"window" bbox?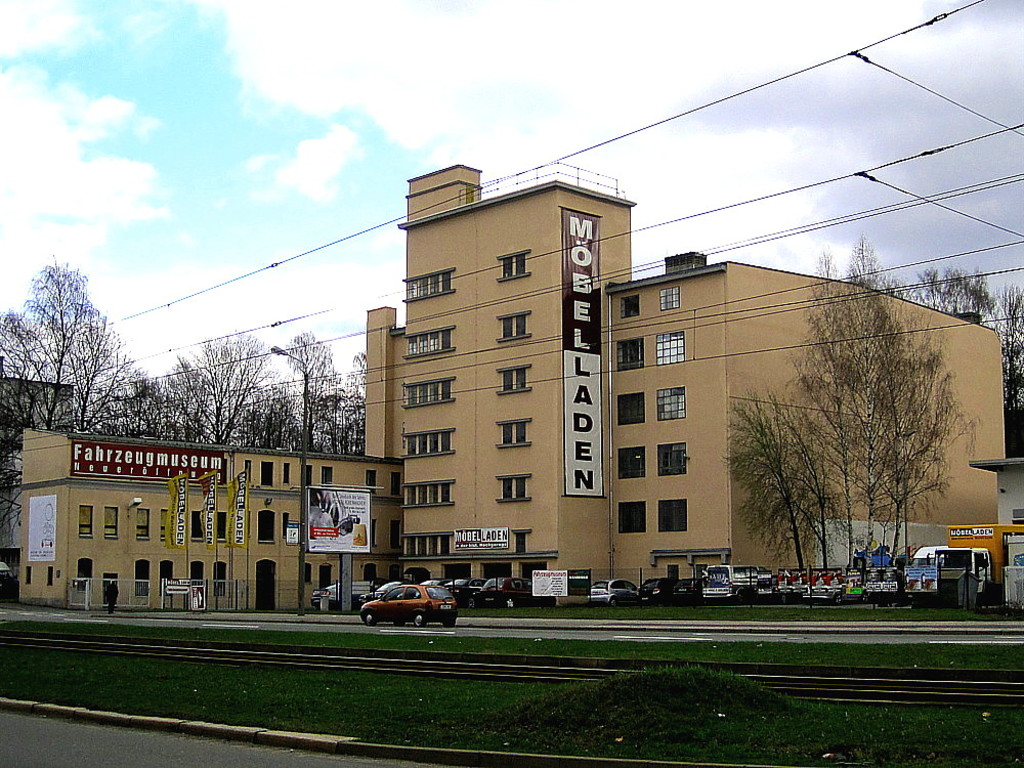
159 507 167 541
